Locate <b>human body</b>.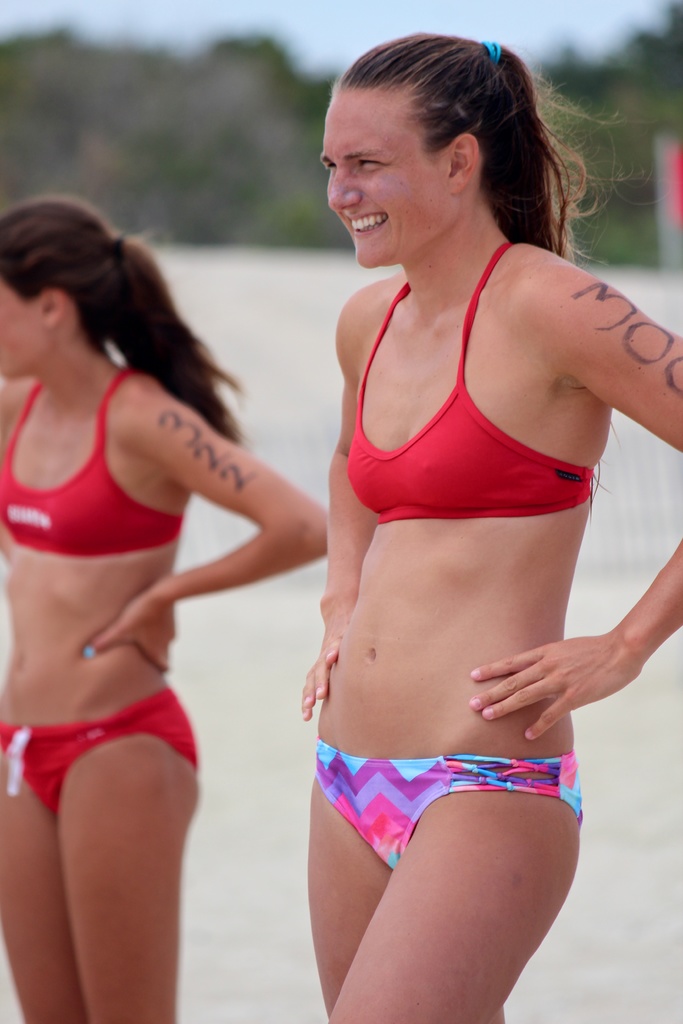
Bounding box: Rect(0, 187, 332, 1023).
